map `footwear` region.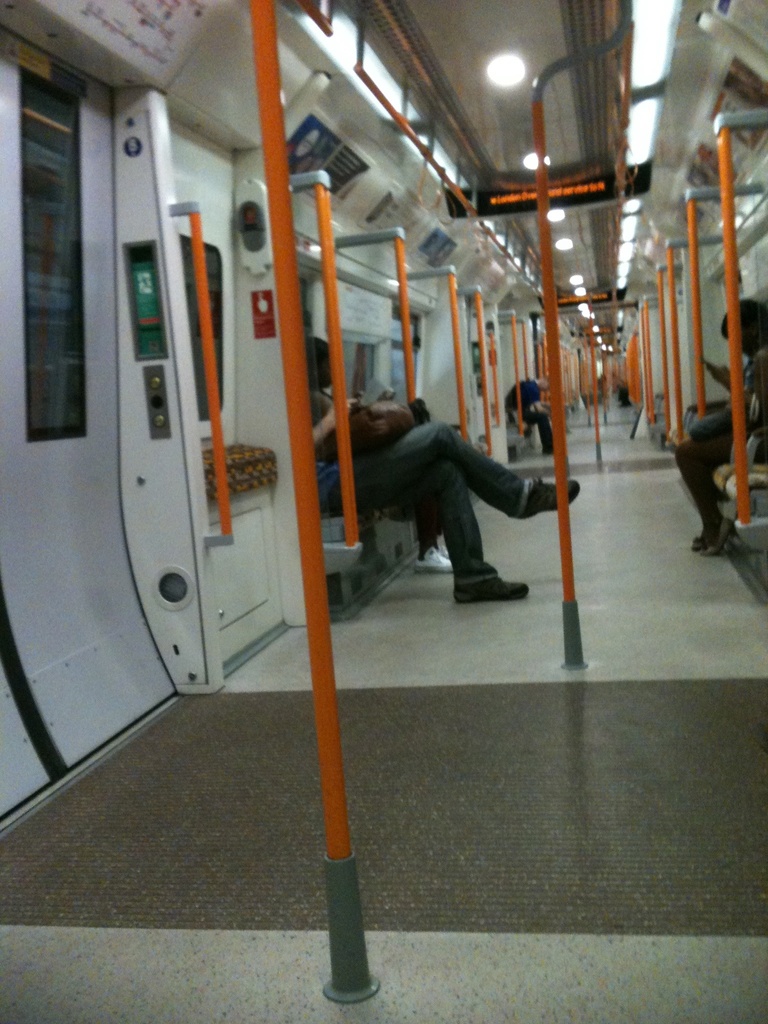
Mapped to {"x1": 447, "y1": 573, "x2": 536, "y2": 601}.
